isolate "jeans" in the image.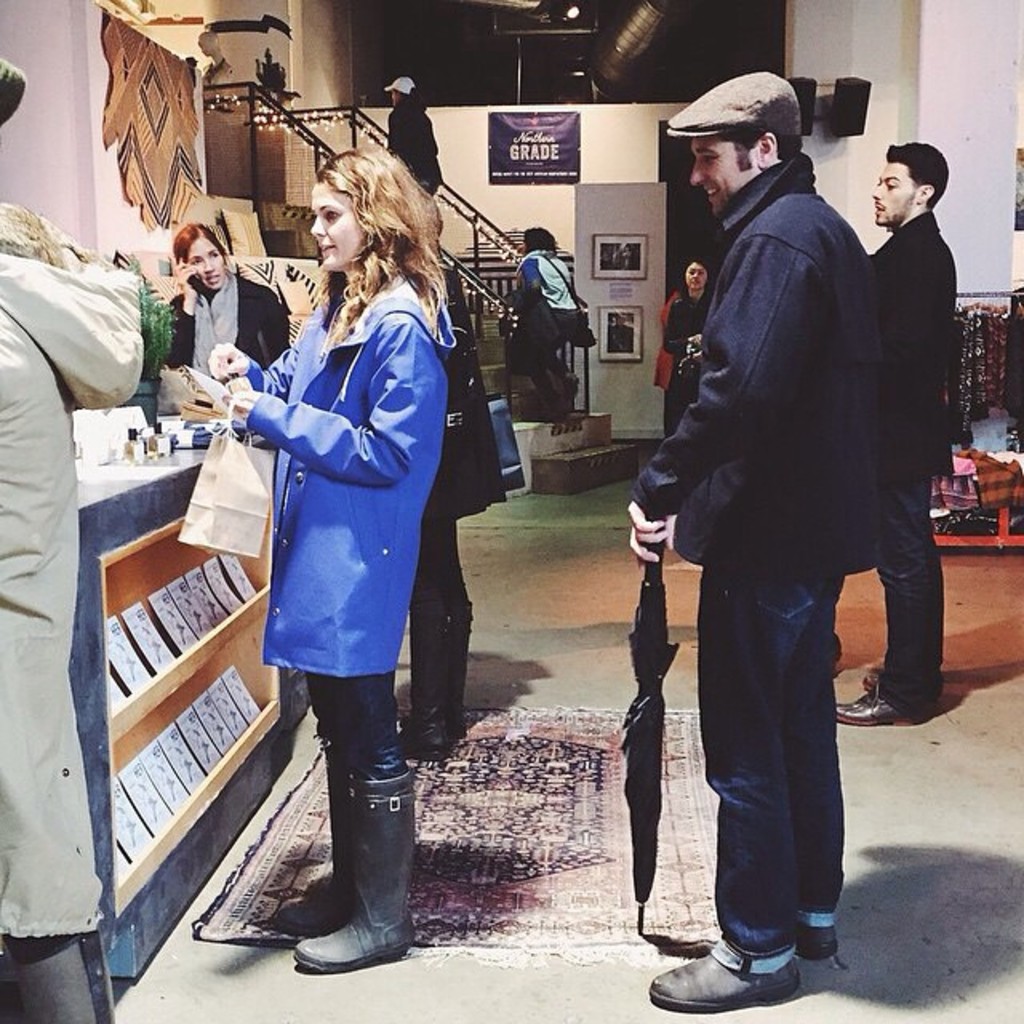
Isolated region: 296/667/403/779.
